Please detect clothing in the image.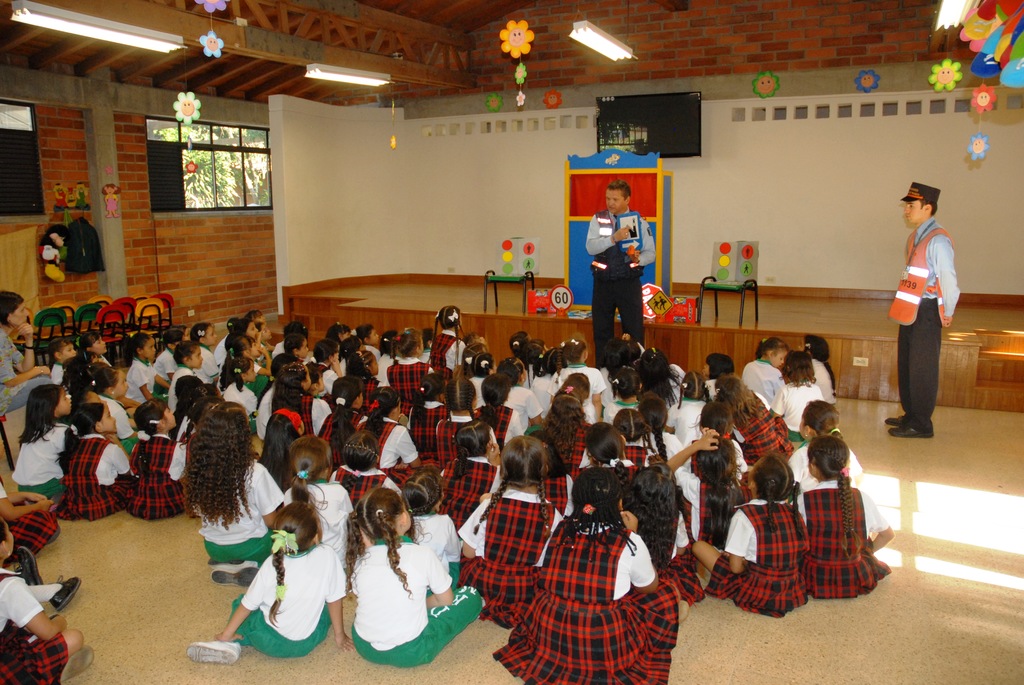
Rect(125, 431, 187, 523).
